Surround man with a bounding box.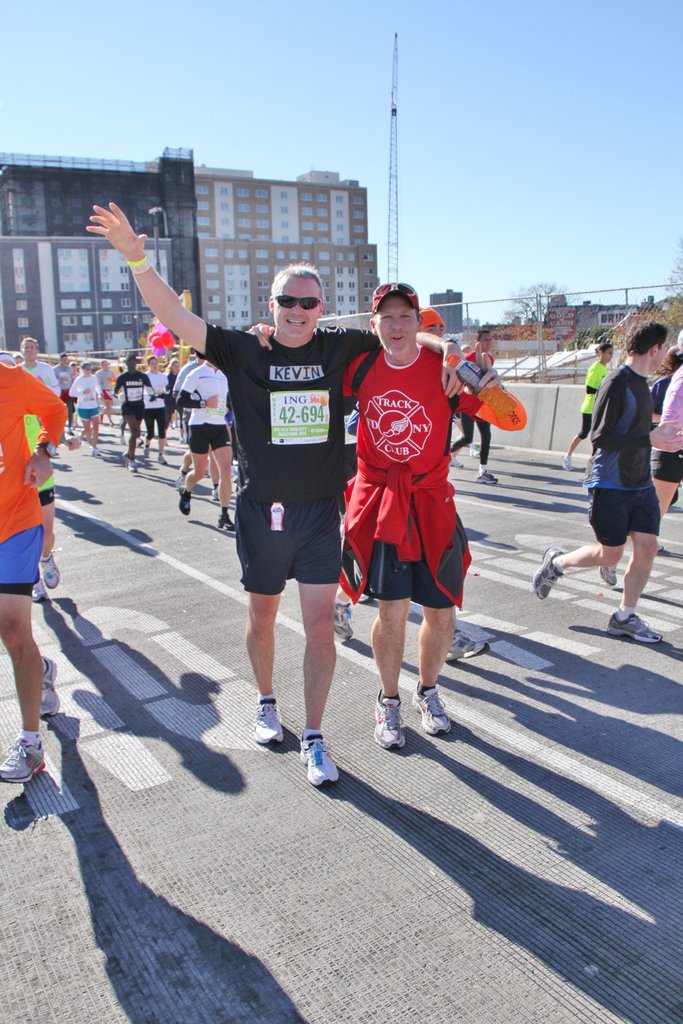
box=[0, 359, 67, 781].
